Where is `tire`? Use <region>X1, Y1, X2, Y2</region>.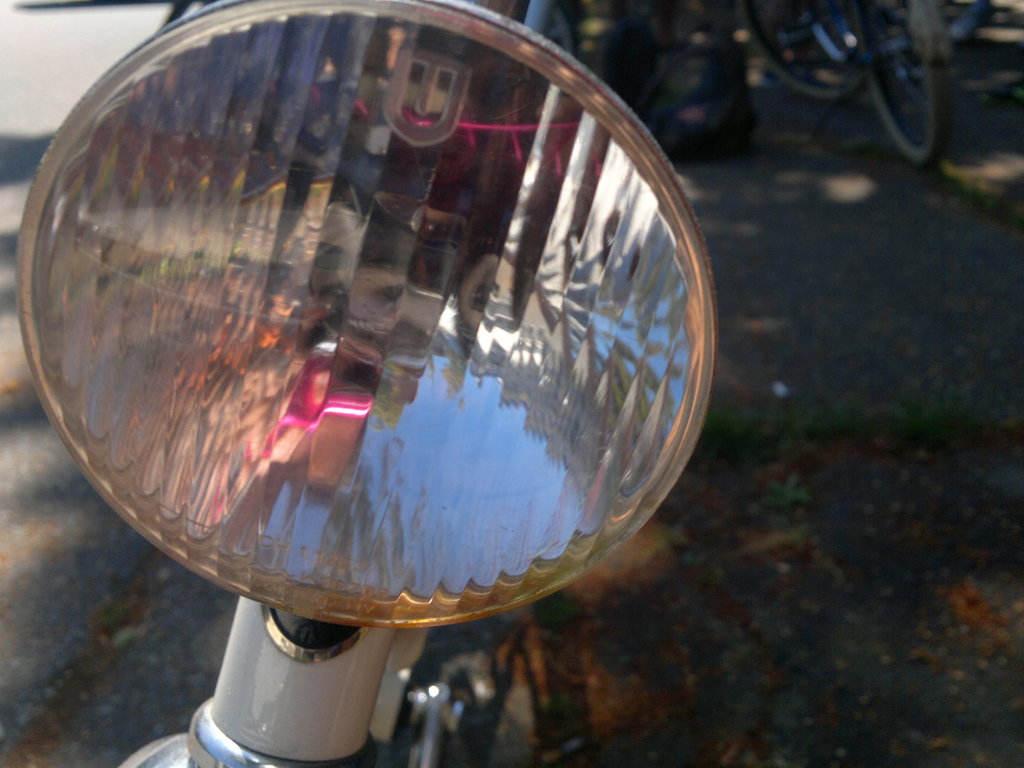
<region>735, 0, 863, 99</region>.
